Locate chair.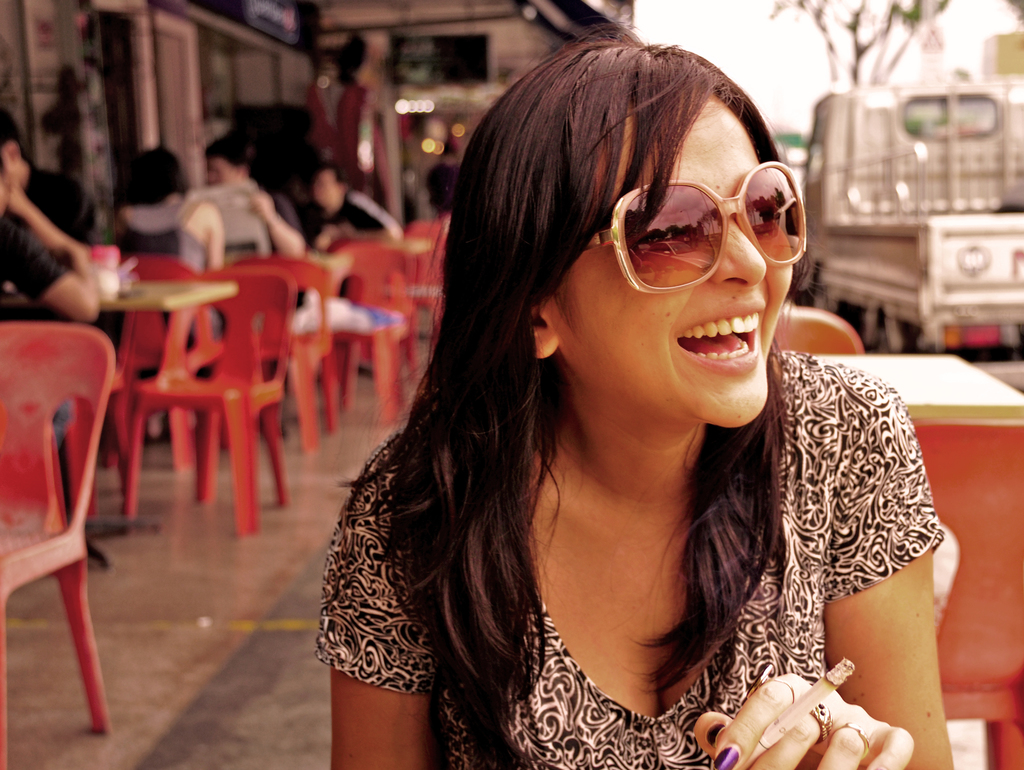
Bounding box: Rect(116, 265, 295, 538).
